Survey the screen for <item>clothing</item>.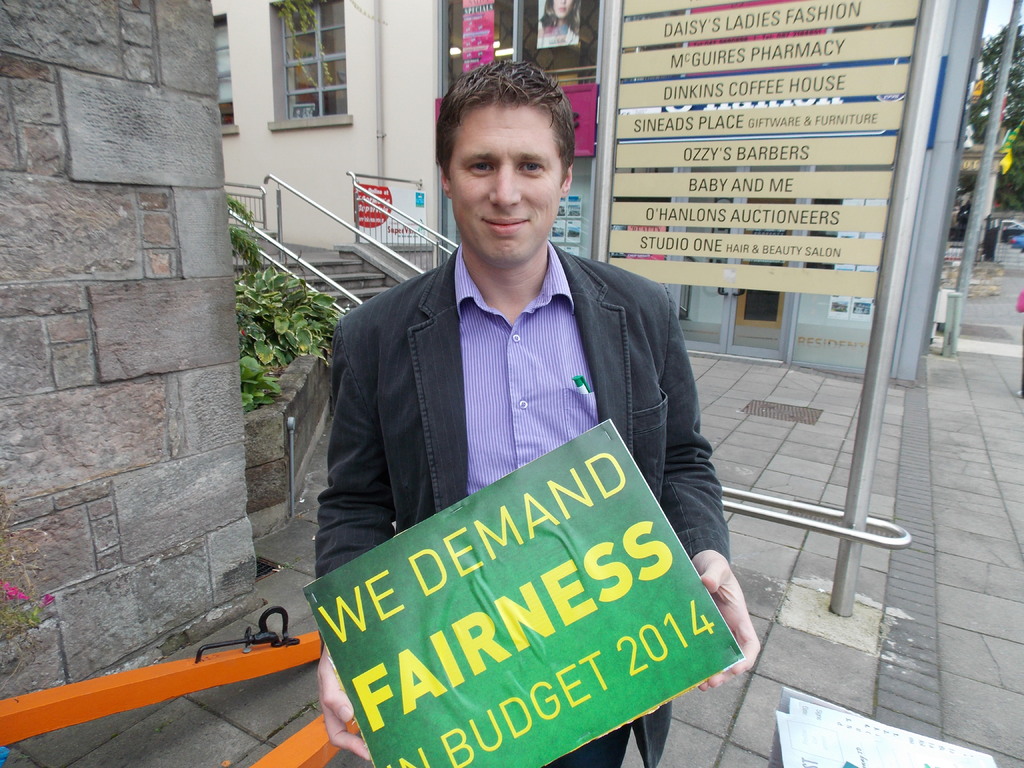
Survey found: {"left": 309, "top": 236, "right": 732, "bottom": 767}.
